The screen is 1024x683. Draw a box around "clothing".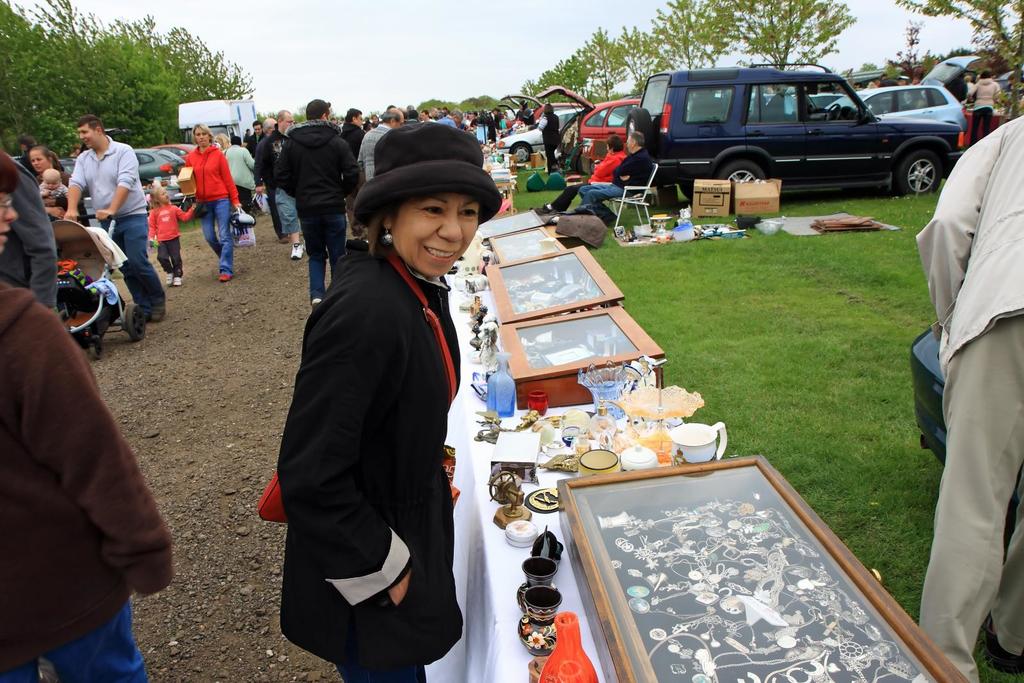
box=[220, 137, 255, 189].
